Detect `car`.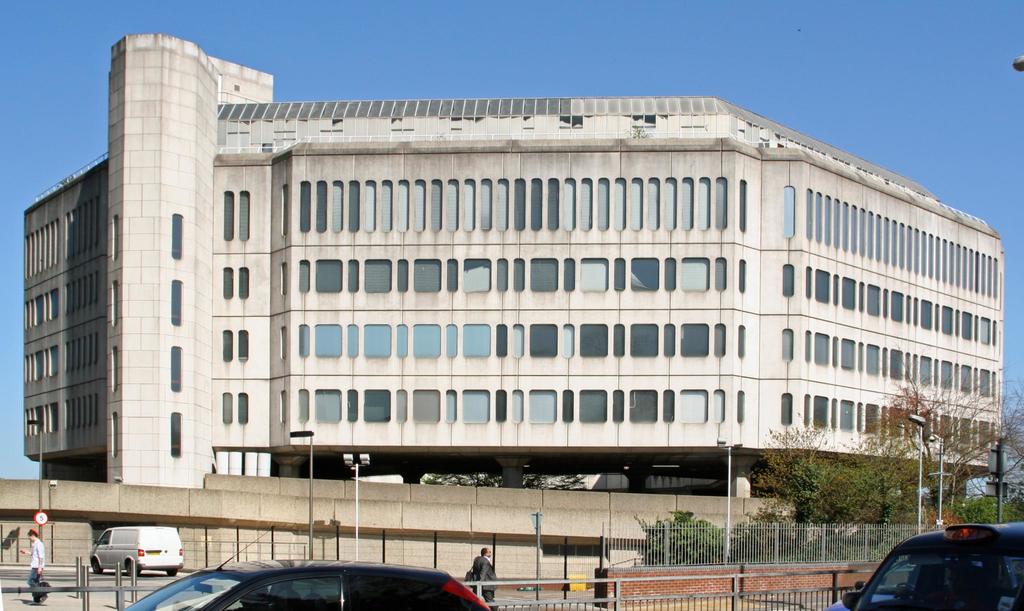
Detected at {"left": 124, "top": 521, "right": 493, "bottom": 610}.
